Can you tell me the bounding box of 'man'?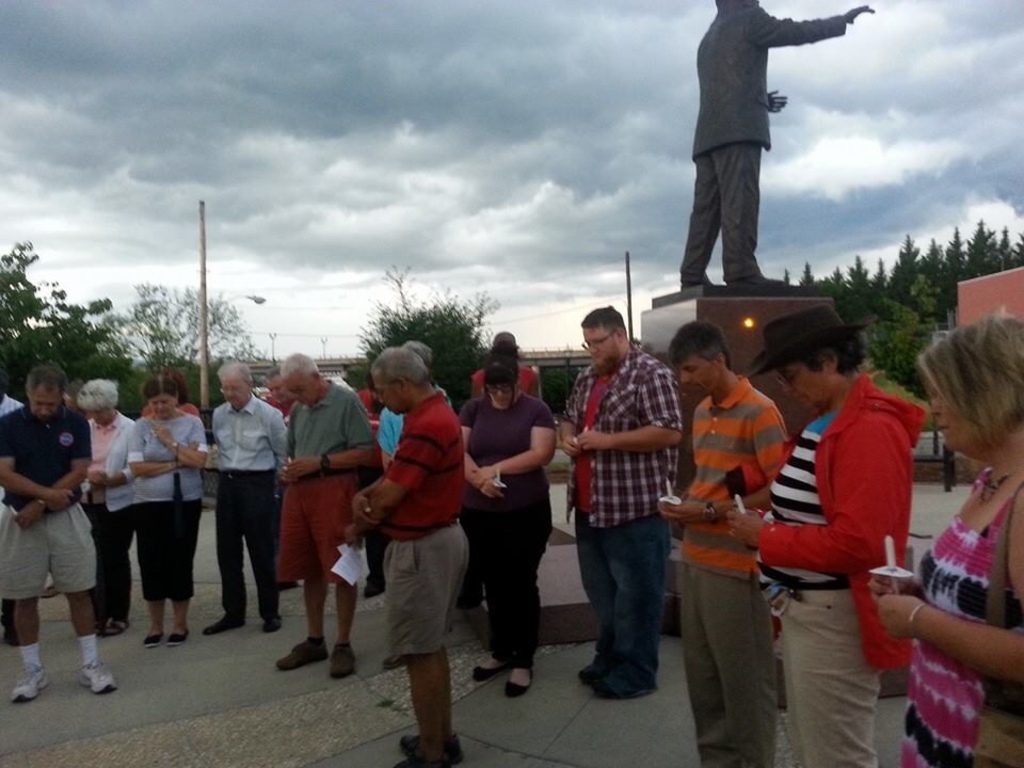
box=[357, 385, 382, 588].
